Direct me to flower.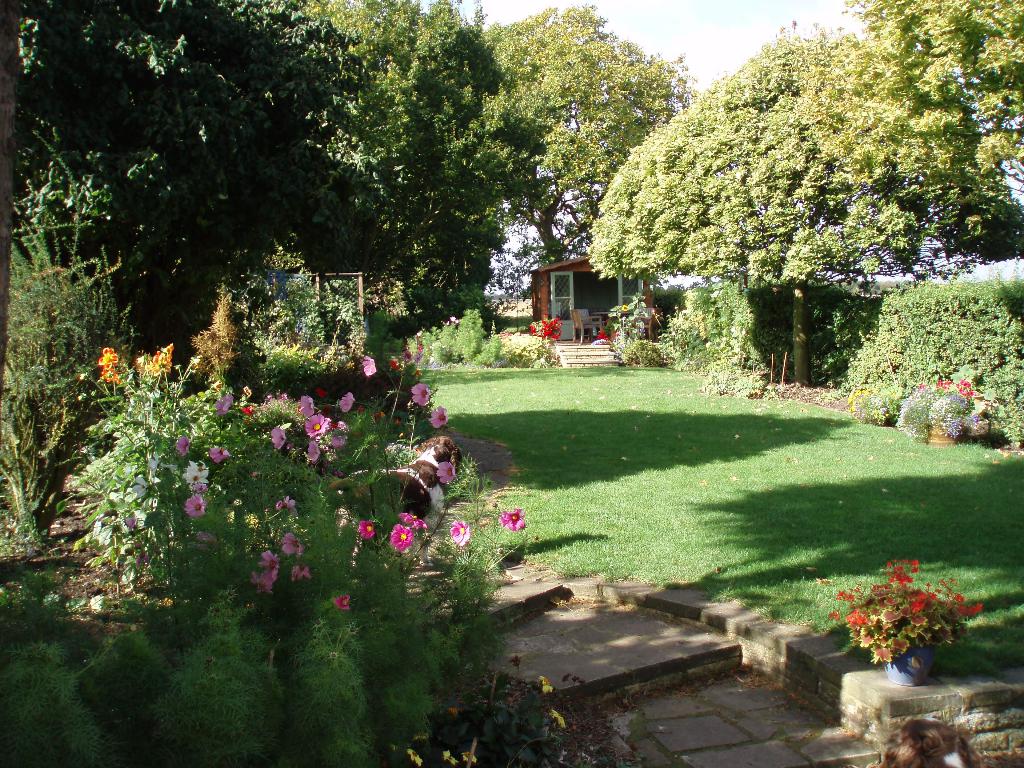
Direction: 335/598/350/611.
